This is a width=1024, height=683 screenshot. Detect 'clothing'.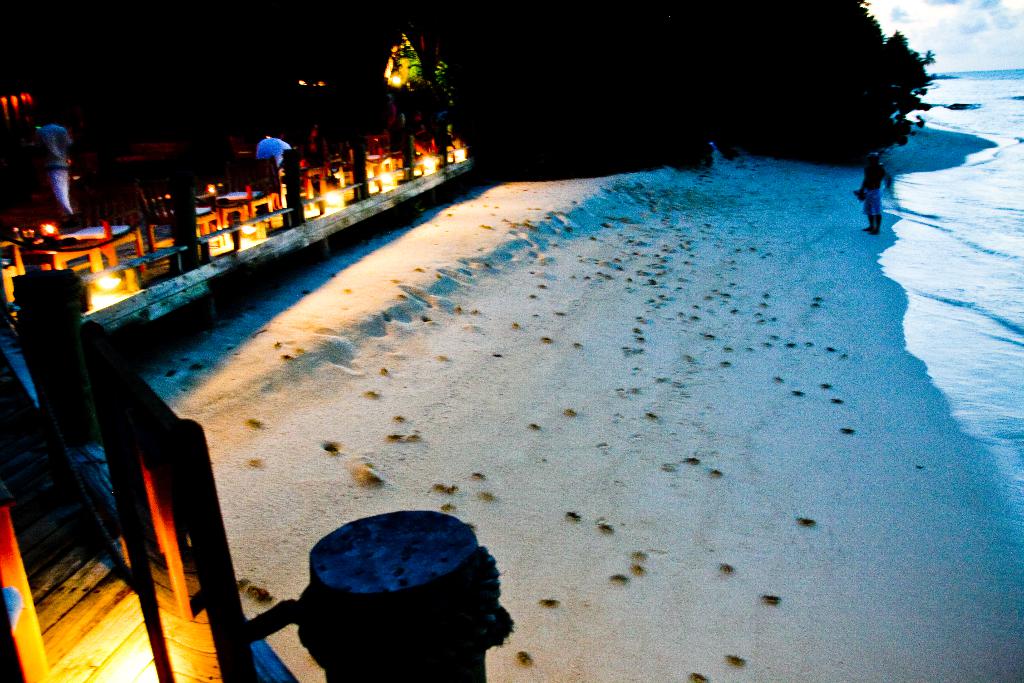
[38, 125, 75, 218].
